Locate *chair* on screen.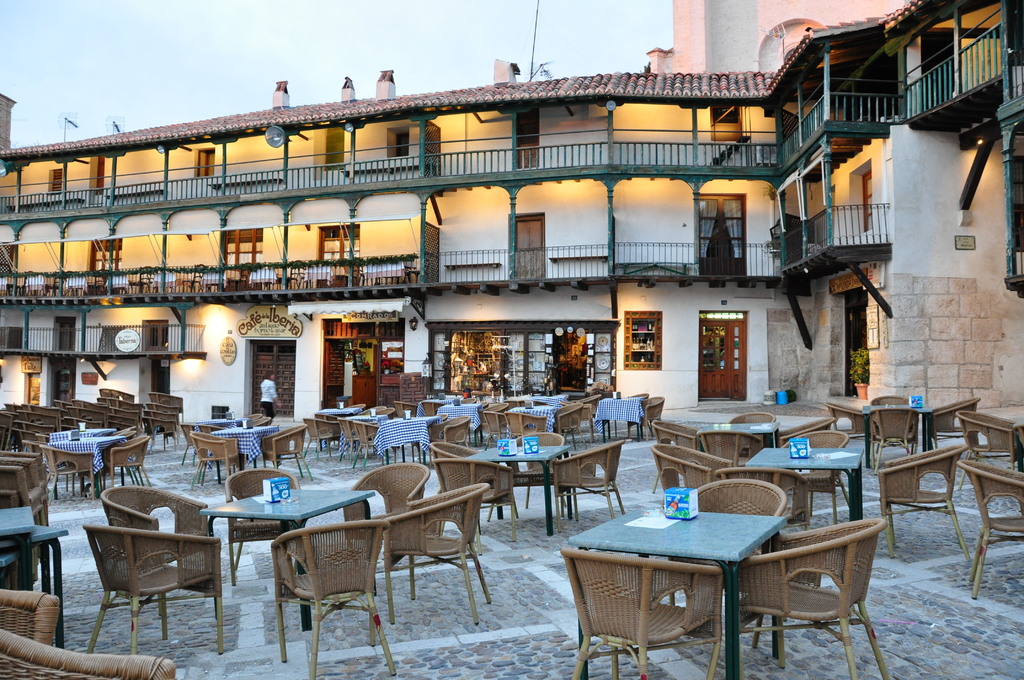
On screen at x1=435 y1=449 x2=516 y2=535.
